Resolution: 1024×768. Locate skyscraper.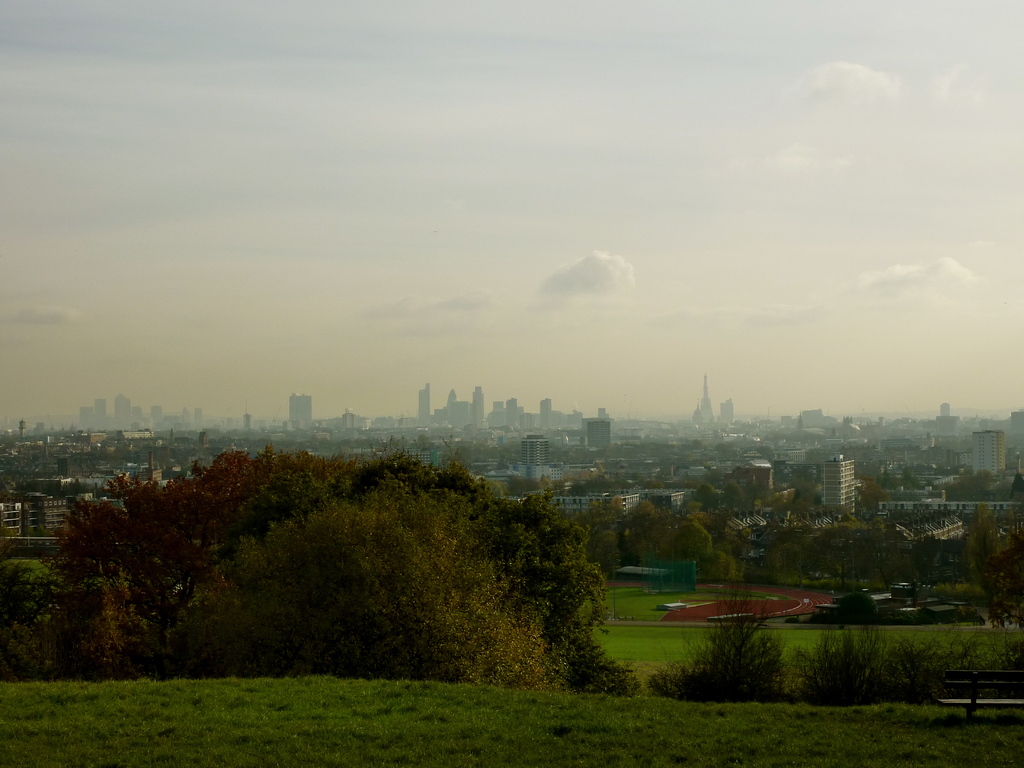
pyautogui.locateOnScreen(815, 455, 865, 523).
